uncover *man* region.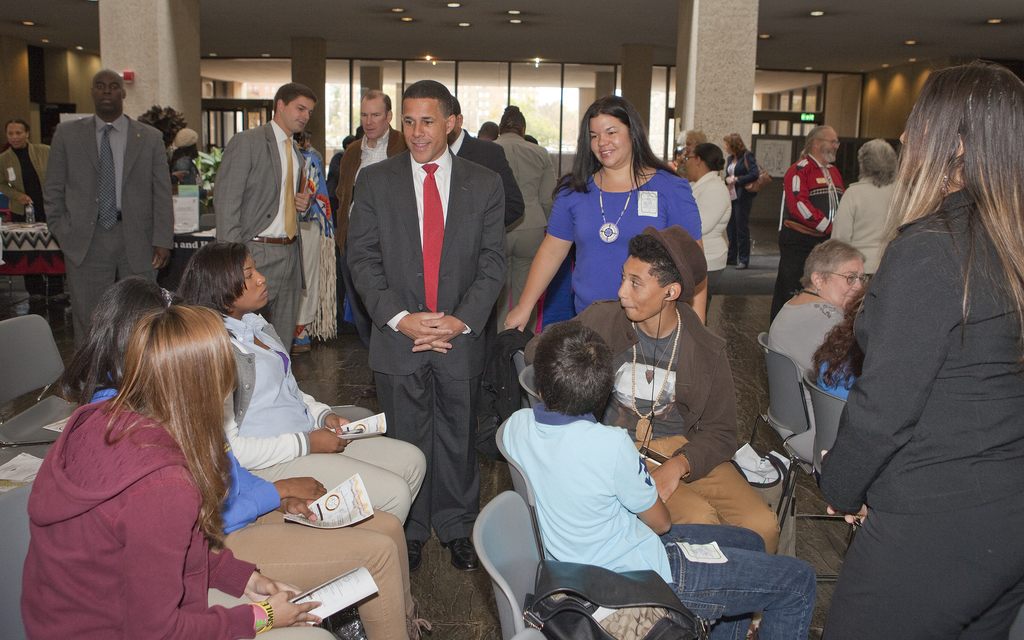
Uncovered: bbox=(346, 83, 508, 574).
